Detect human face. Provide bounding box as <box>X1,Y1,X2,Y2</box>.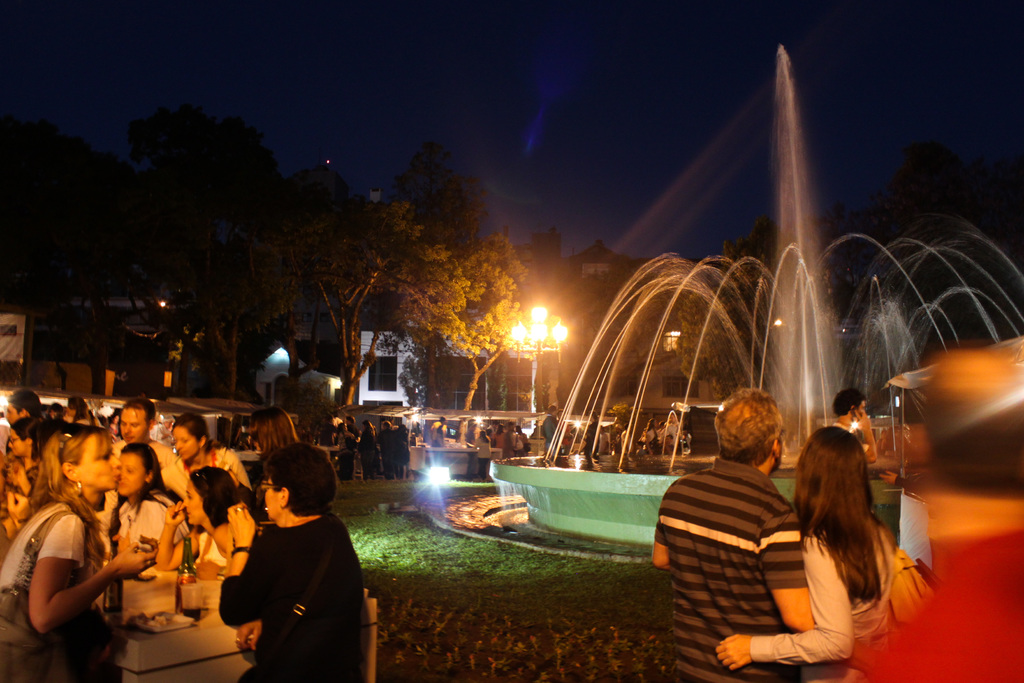
<box>9,433,27,456</box>.
